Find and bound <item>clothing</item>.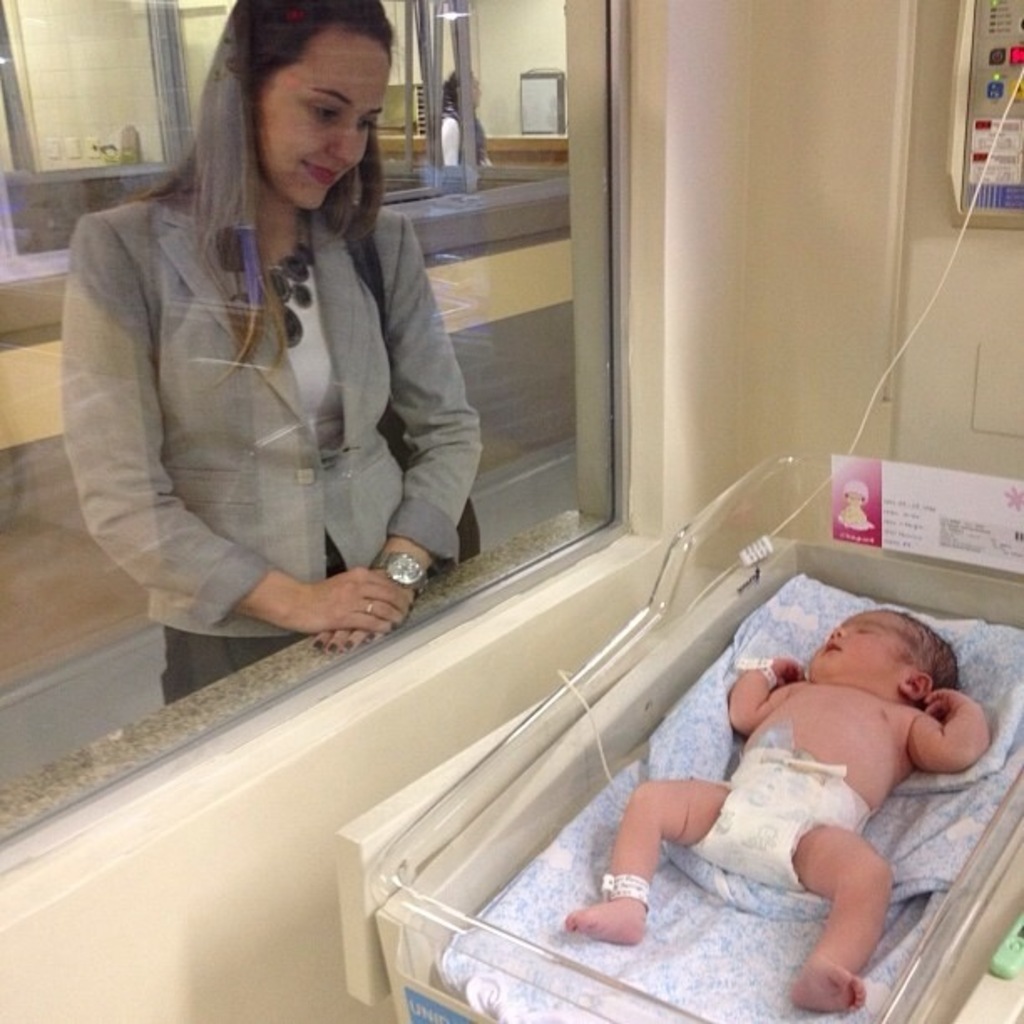
Bound: select_region(59, 184, 487, 711).
